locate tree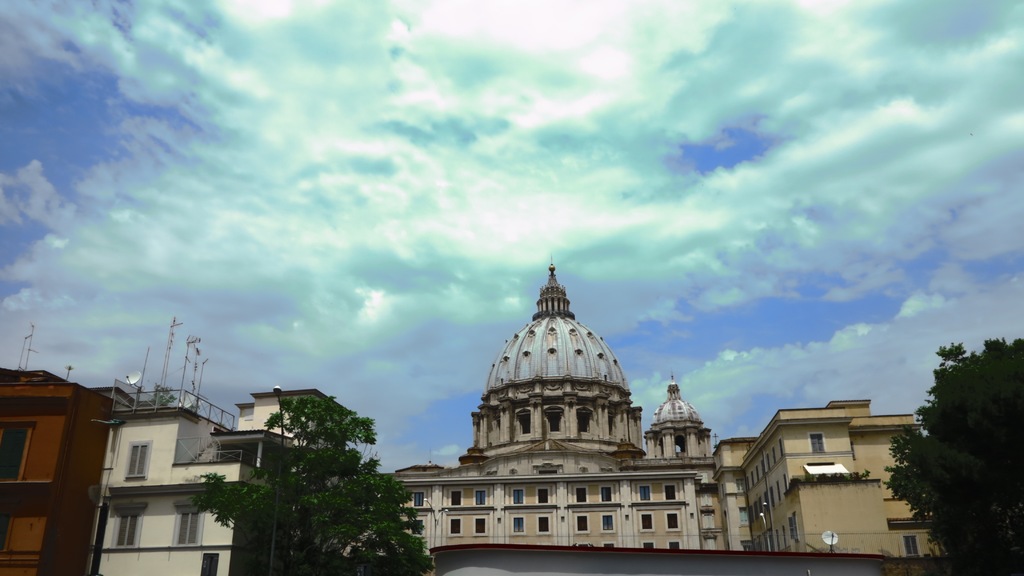
x1=169 y1=386 x2=433 y2=575
